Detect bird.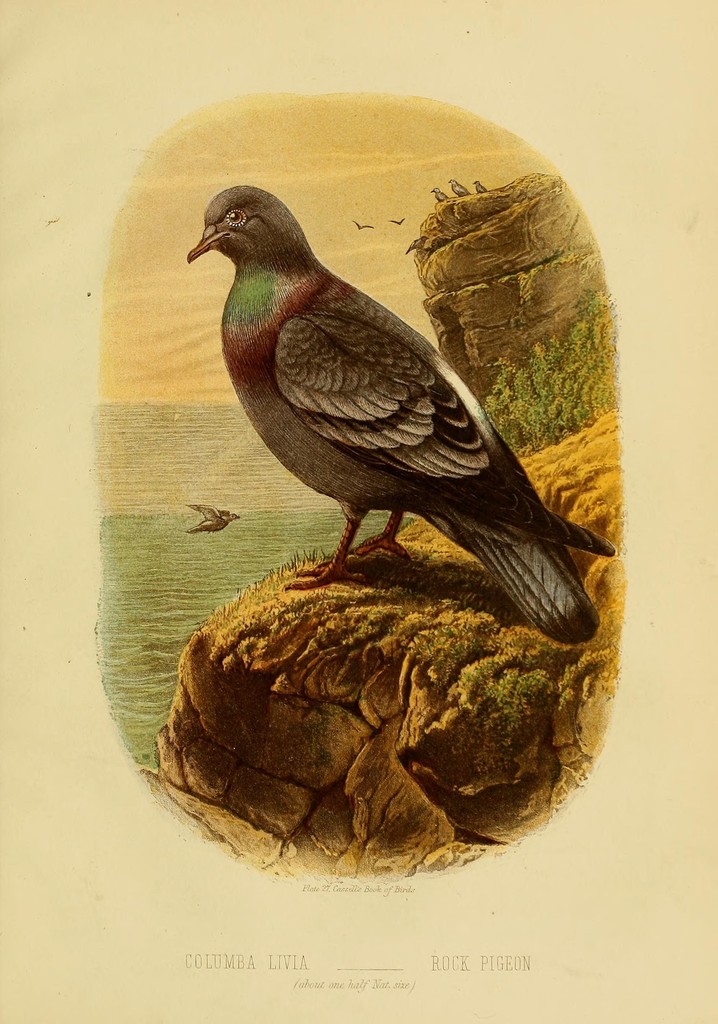
Detected at {"left": 188, "top": 500, "right": 235, "bottom": 535}.
